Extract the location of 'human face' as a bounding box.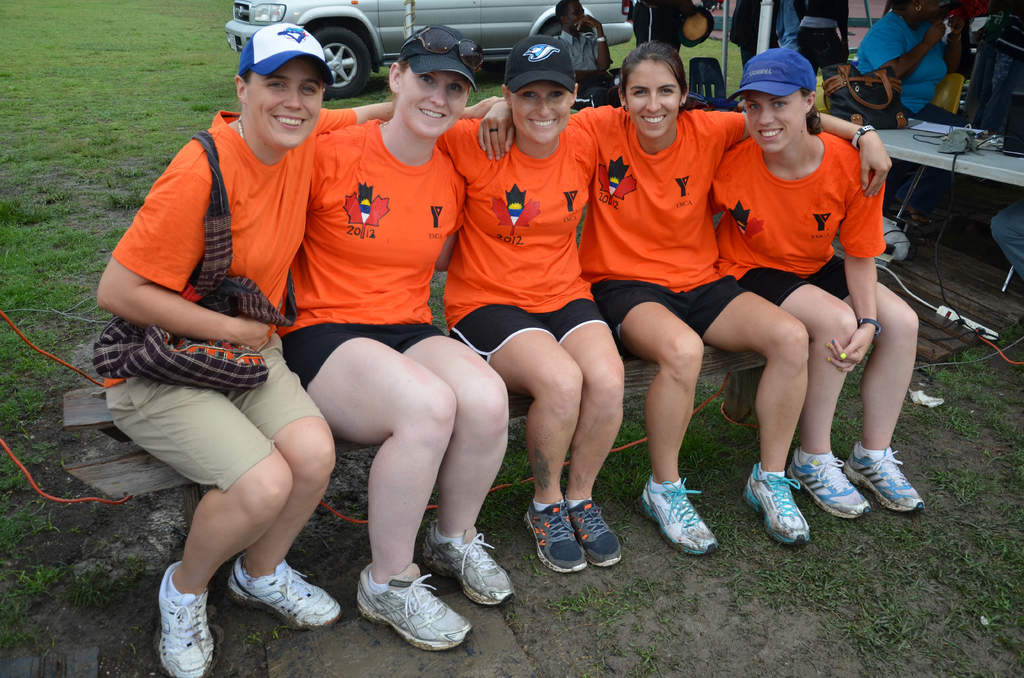
399, 65, 471, 139.
